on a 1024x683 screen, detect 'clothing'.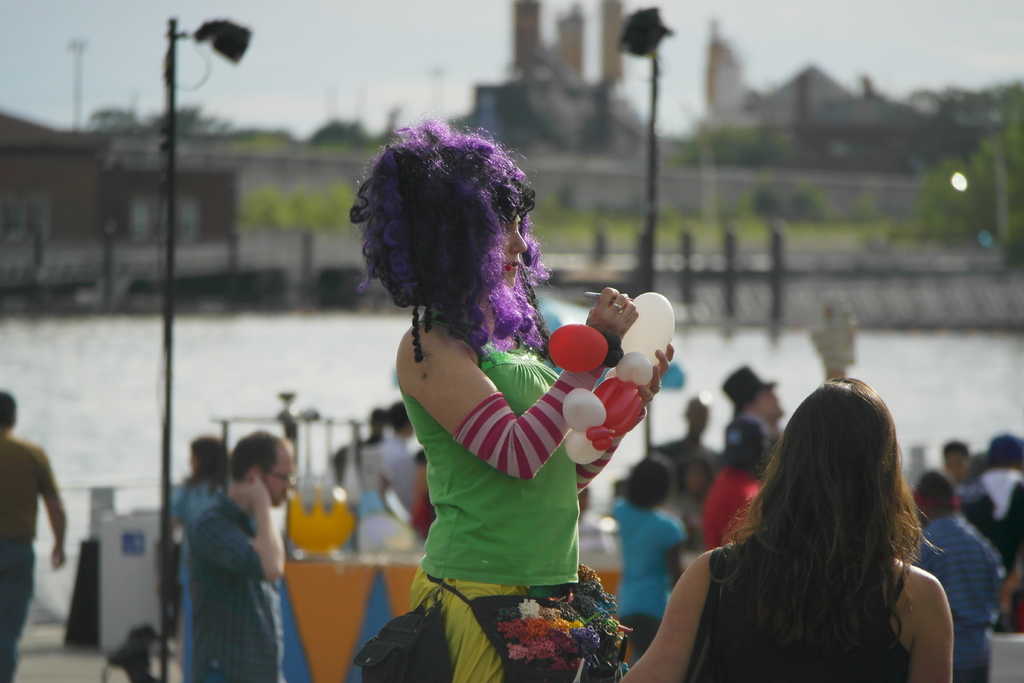
region(694, 456, 772, 554).
